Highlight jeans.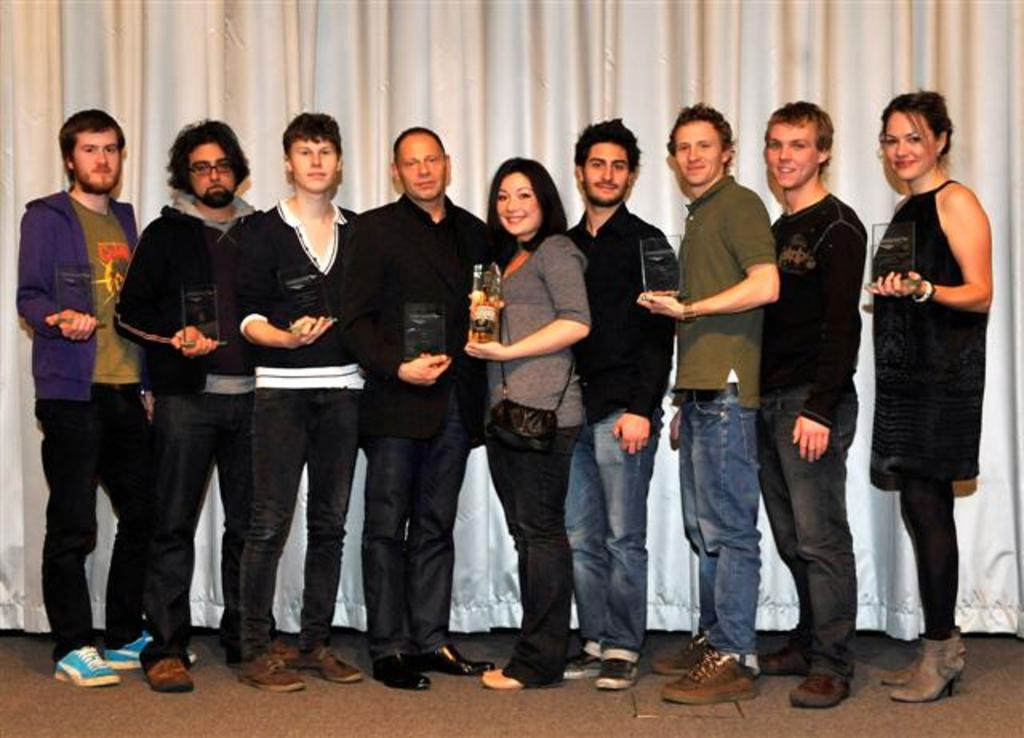
Highlighted region: [left=238, top=384, right=358, bottom=661].
